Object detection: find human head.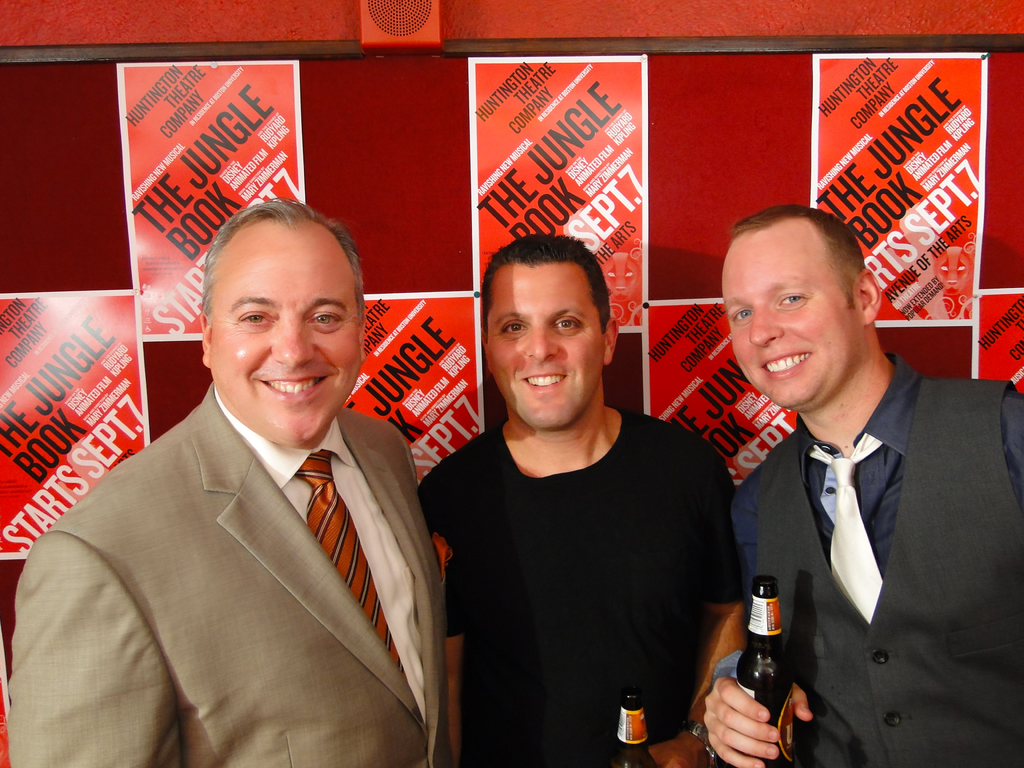
[left=470, top=231, right=623, bottom=417].
